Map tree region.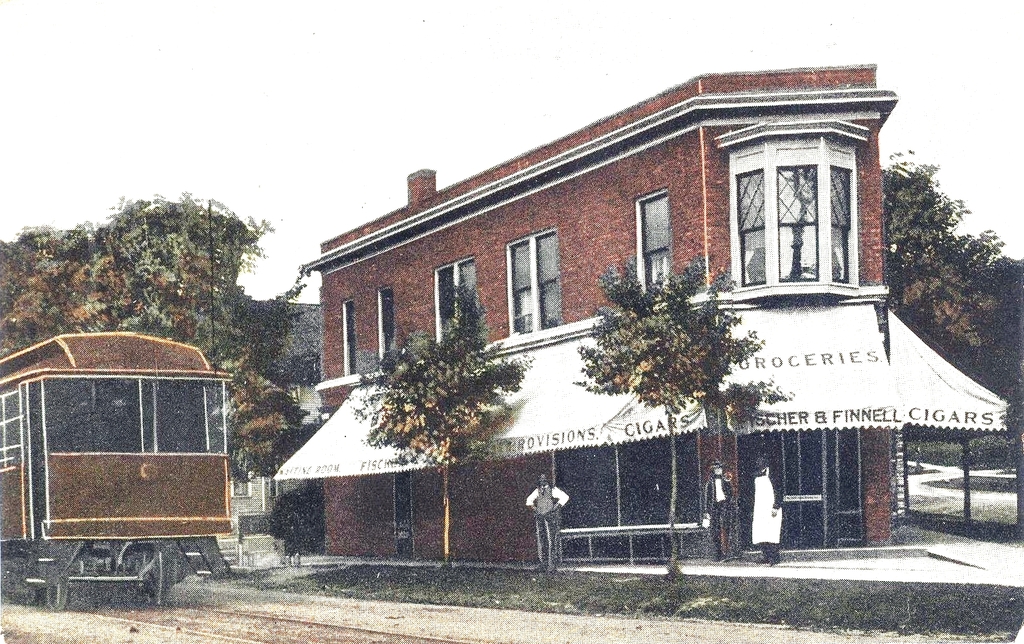
Mapped to bbox=(334, 283, 548, 551).
